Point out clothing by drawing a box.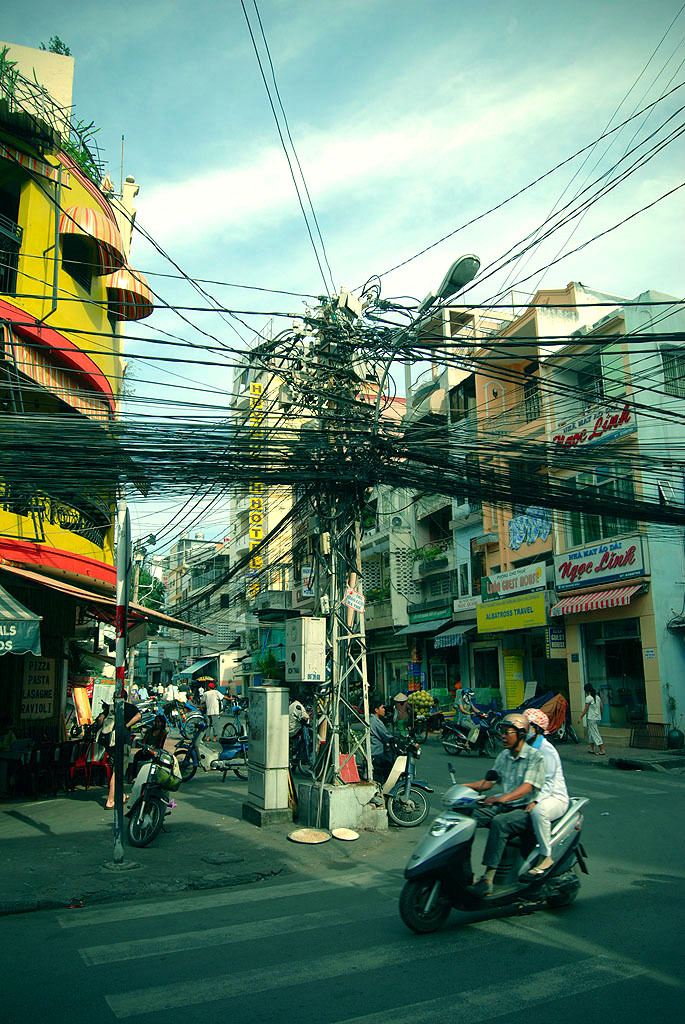
{"x1": 397, "y1": 700, "x2": 413, "y2": 739}.
